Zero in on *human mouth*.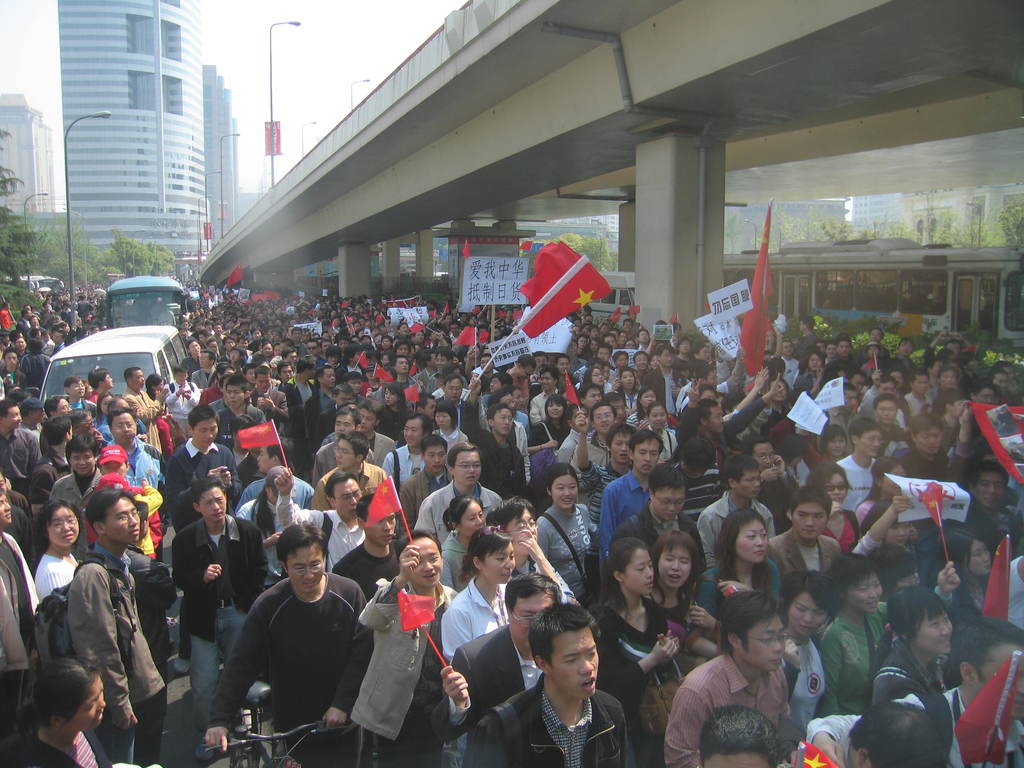
Zeroed in: {"left": 868, "top": 447, "right": 879, "bottom": 452}.
